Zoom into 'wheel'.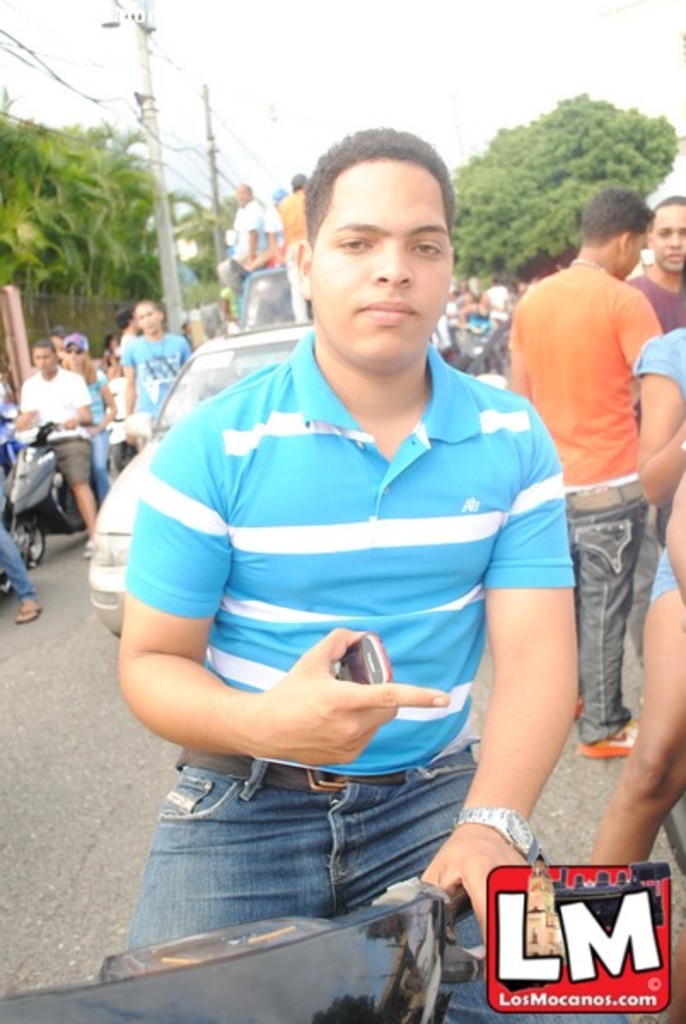
Zoom target: detection(26, 529, 46, 568).
